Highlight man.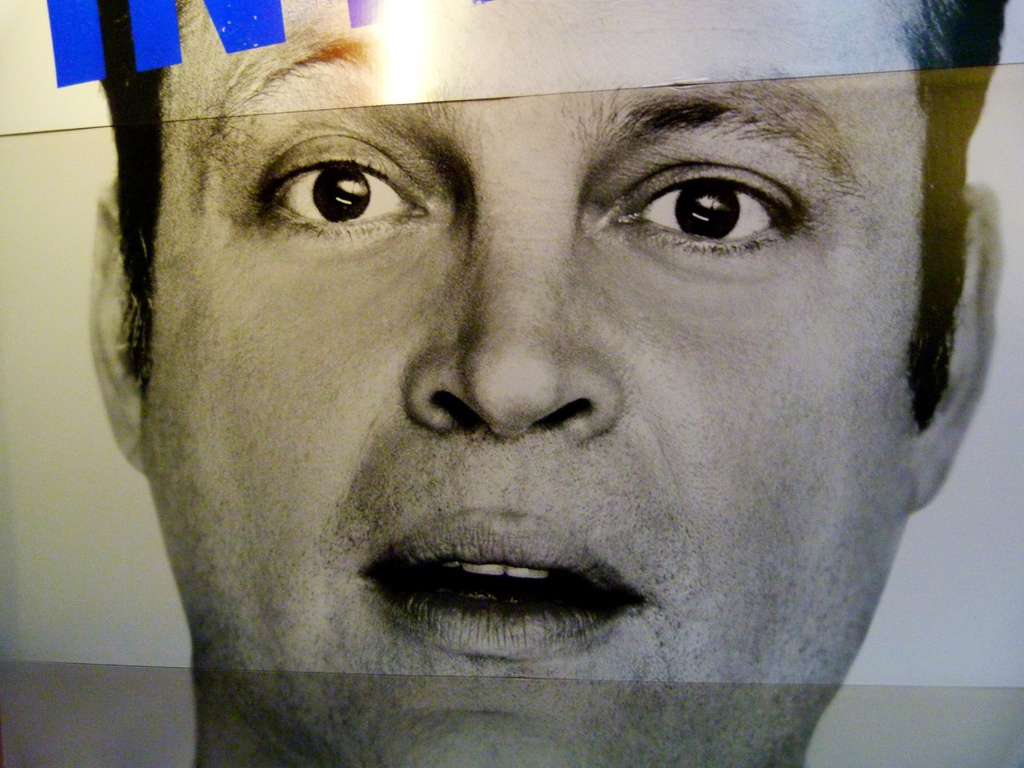
Highlighted region: 26,49,1023,756.
